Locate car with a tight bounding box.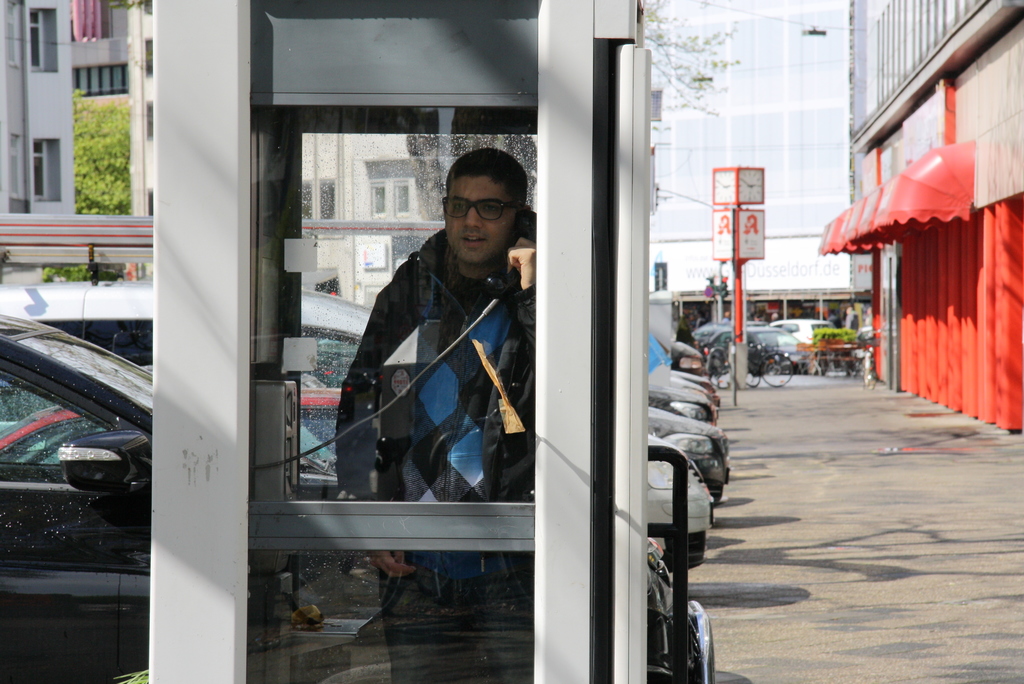
bbox=(0, 384, 660, 551).
